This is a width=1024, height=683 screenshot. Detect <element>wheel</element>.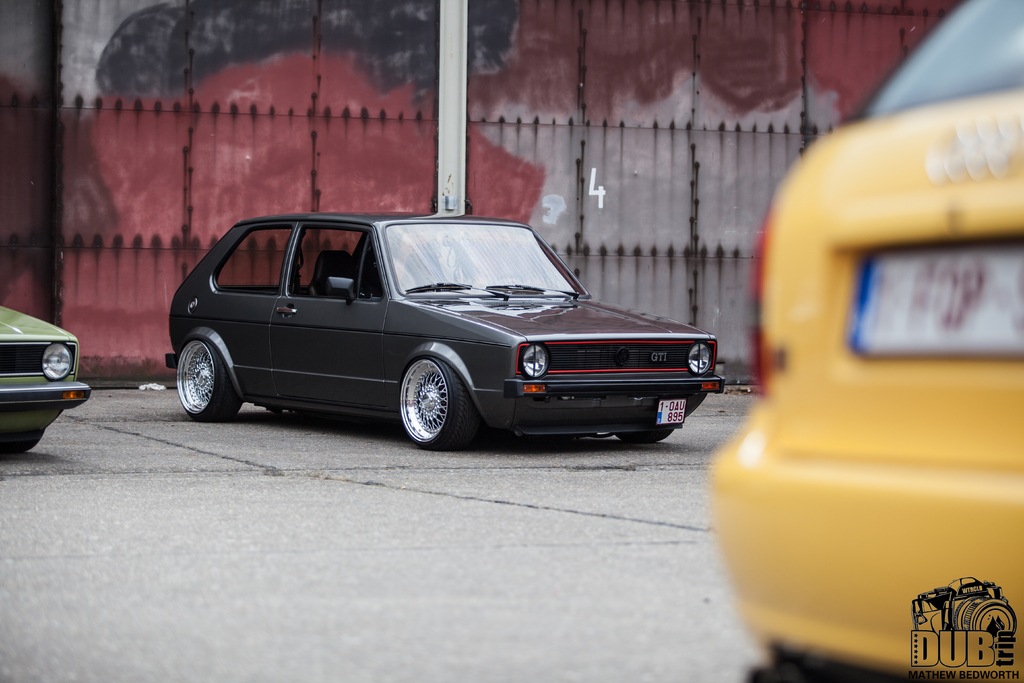
[left=163, top=340, right=241, bottom=428].
